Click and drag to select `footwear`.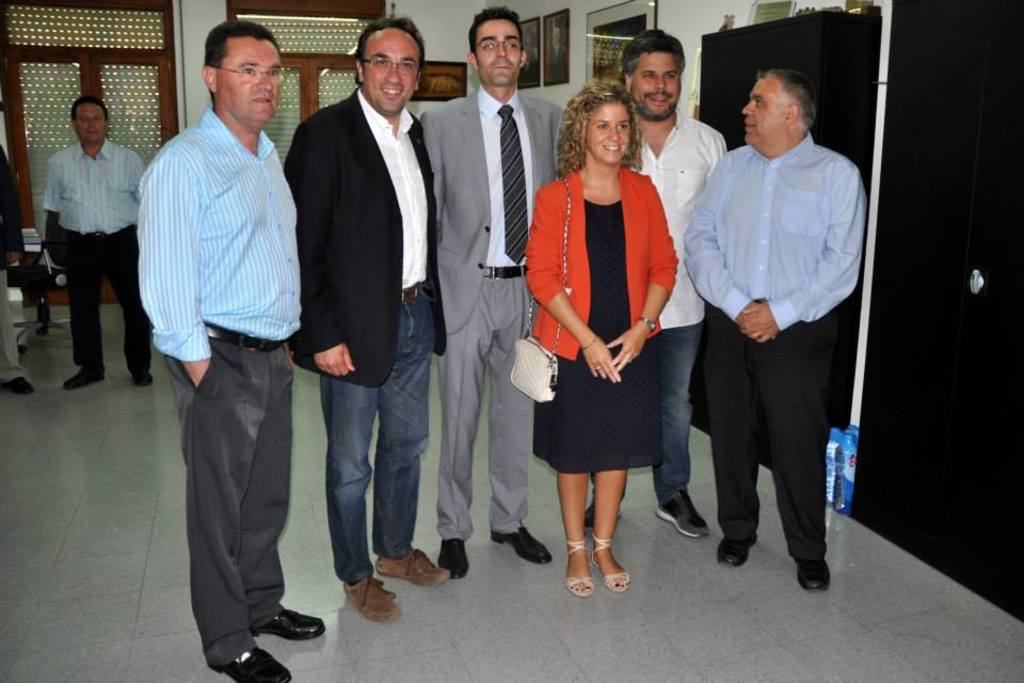
Selection: [left=211, top=646, right=304, bottom=682].
